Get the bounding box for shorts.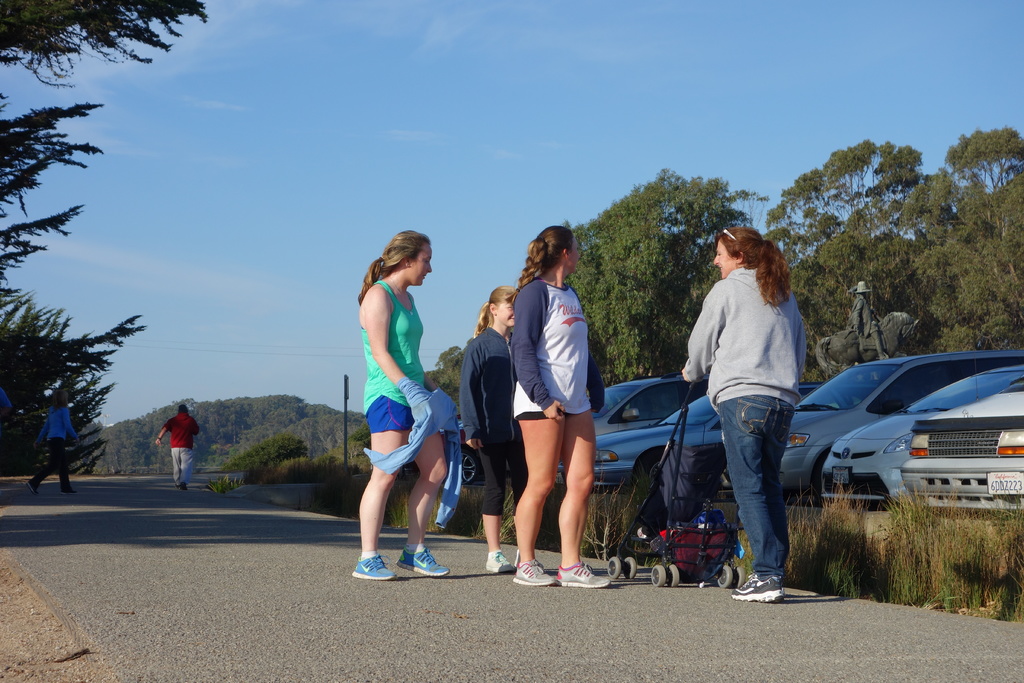
<bbox>366, 394, 414, 431</bbox>.
